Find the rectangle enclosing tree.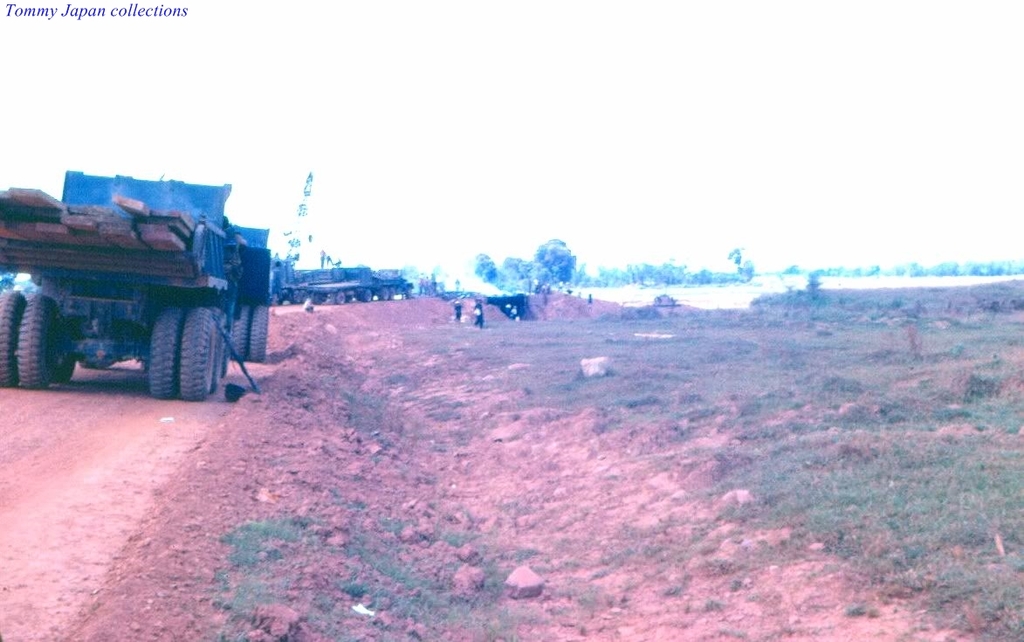
(x1=804, y1=277, x2=824, y2=300).
